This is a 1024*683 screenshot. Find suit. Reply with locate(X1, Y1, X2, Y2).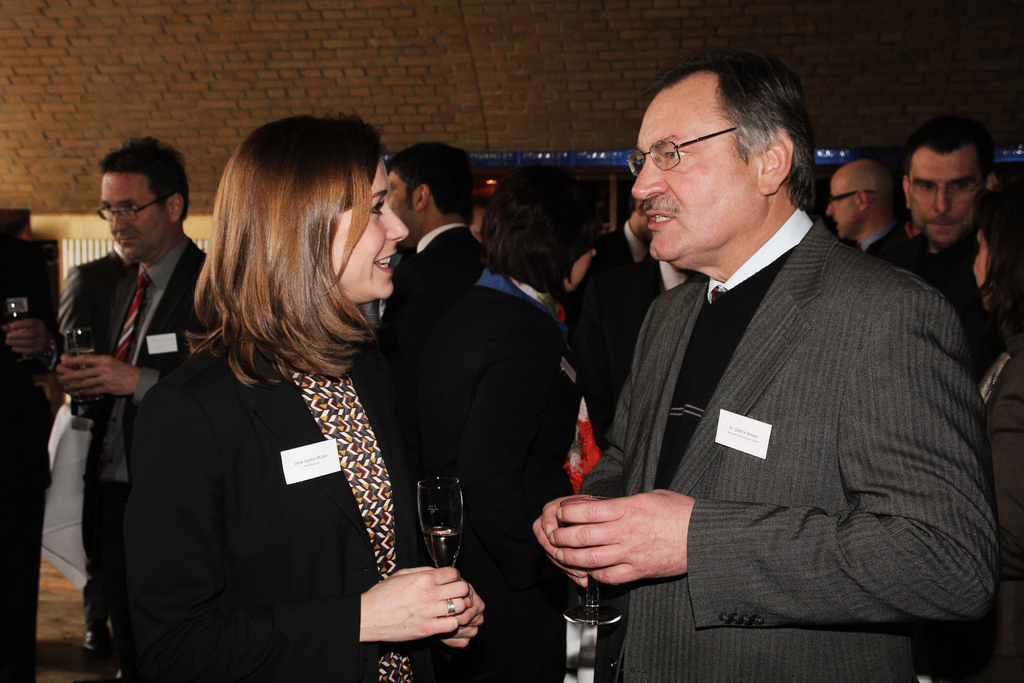
locate(378, 218, 487, 349).
